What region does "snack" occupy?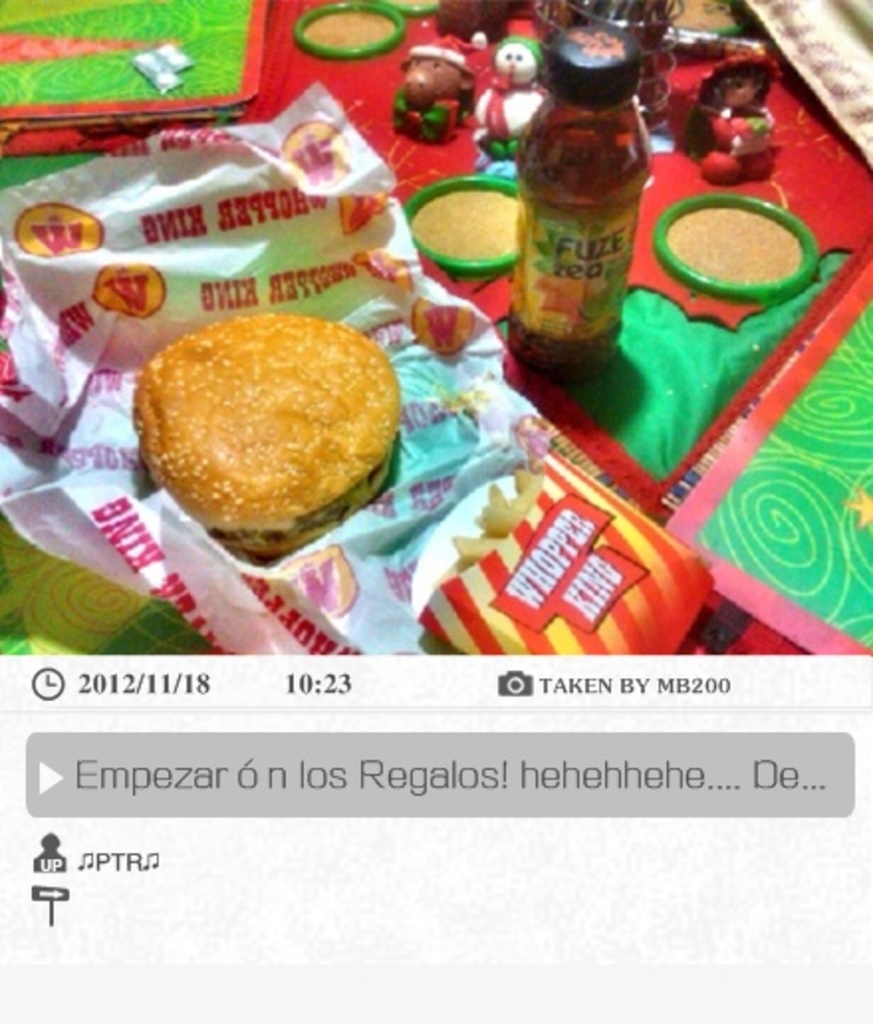
locate(137, 300, 419, 518).
